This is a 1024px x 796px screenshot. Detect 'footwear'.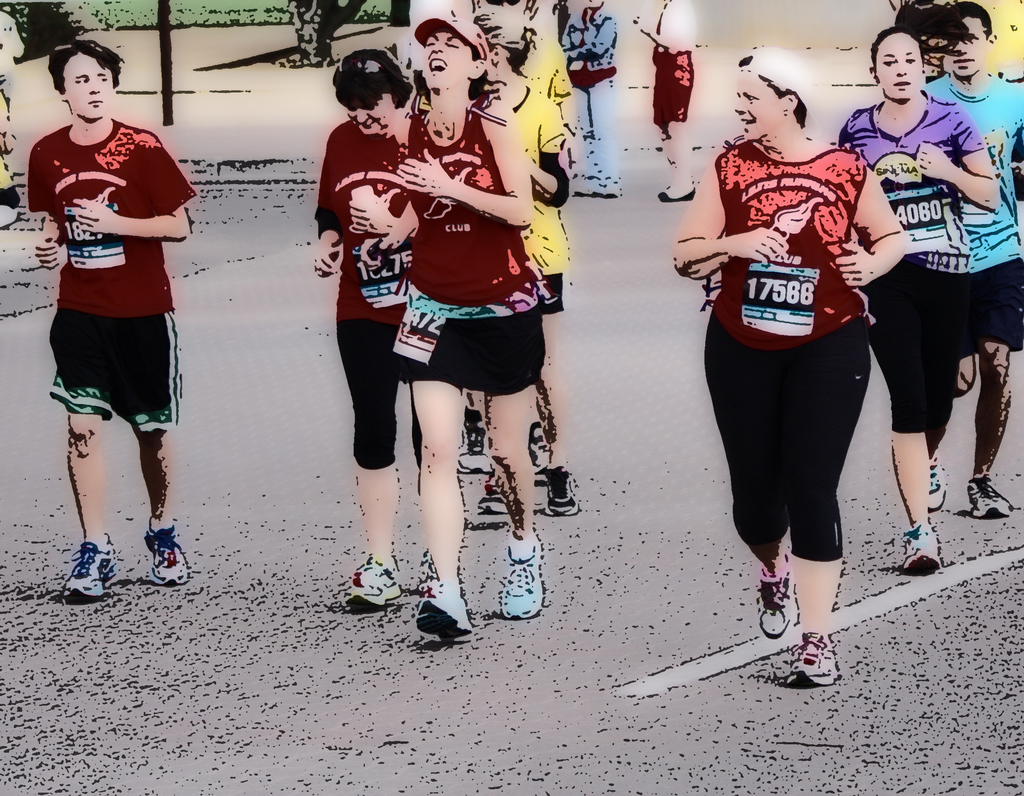
pyautogui.locateOnScreen(144, 523, 189, 589).
